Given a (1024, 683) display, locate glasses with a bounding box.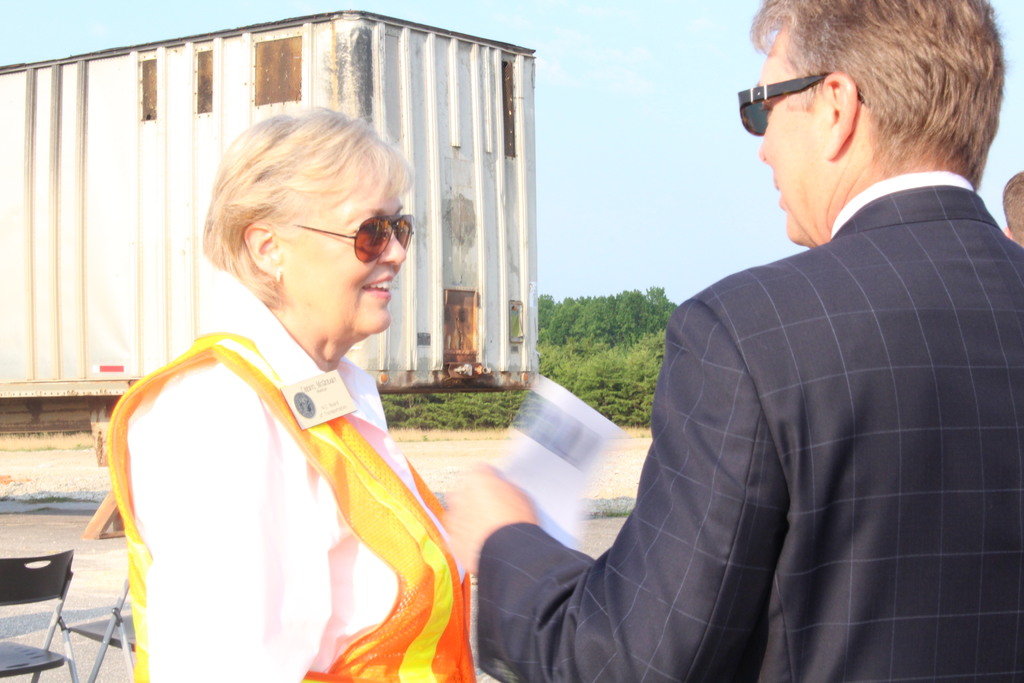
Located: 738 78 863 138.
